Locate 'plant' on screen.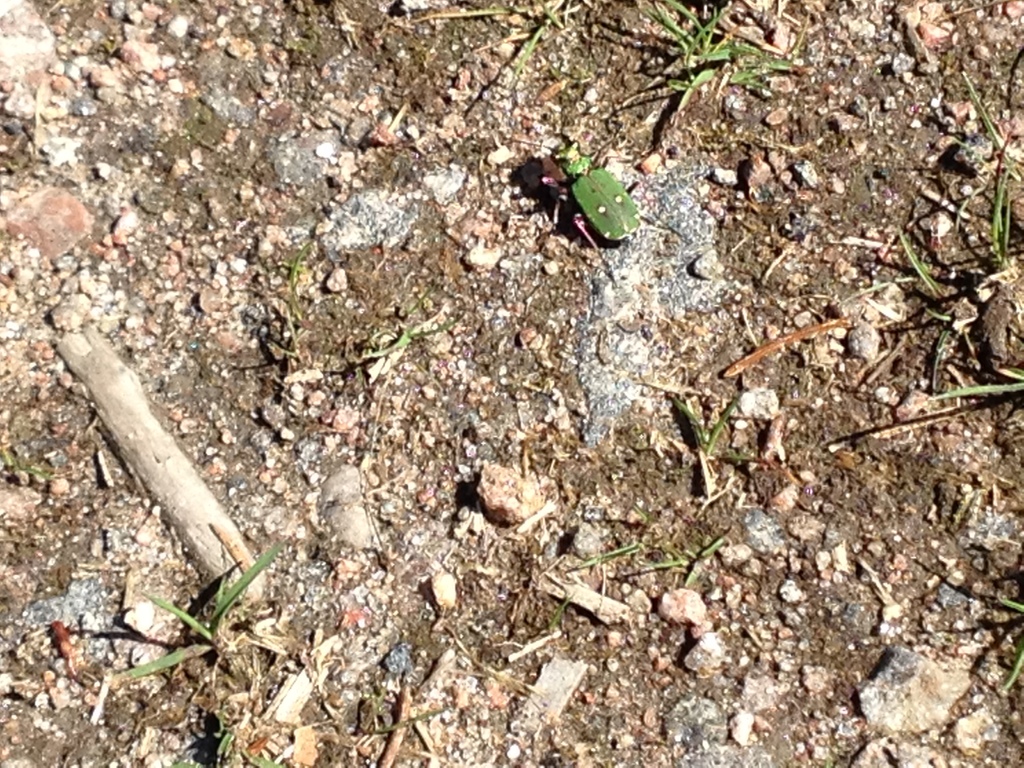
On screen at bbox(355, 309, 456, 367).
